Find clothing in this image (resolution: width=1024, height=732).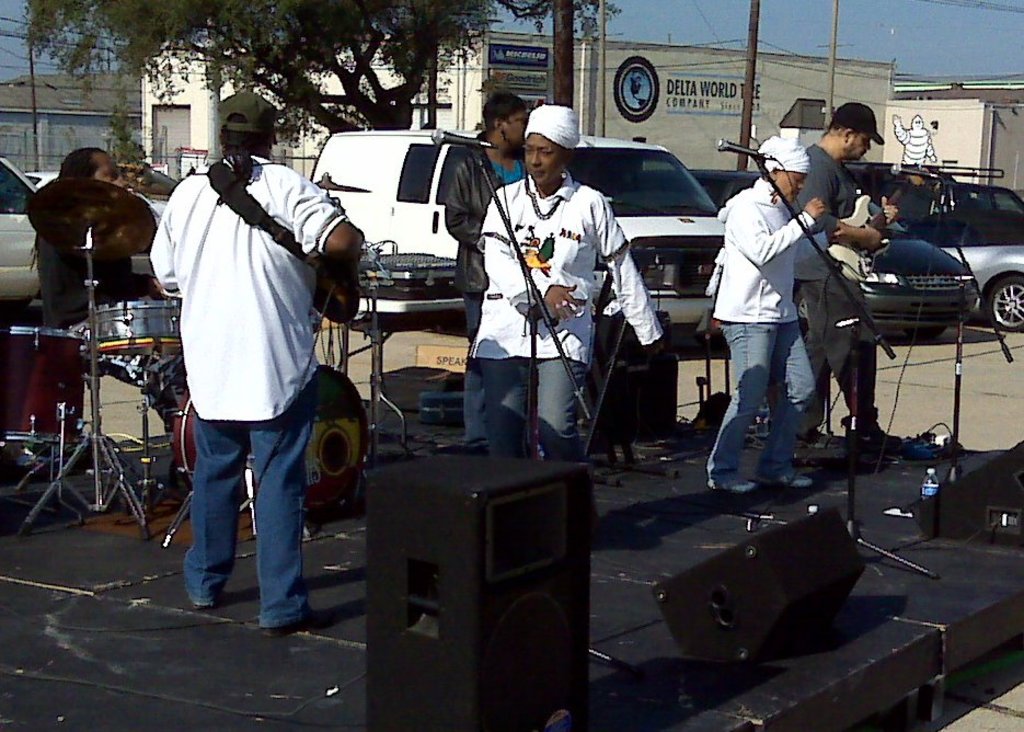
775, 136, 881, 405.
